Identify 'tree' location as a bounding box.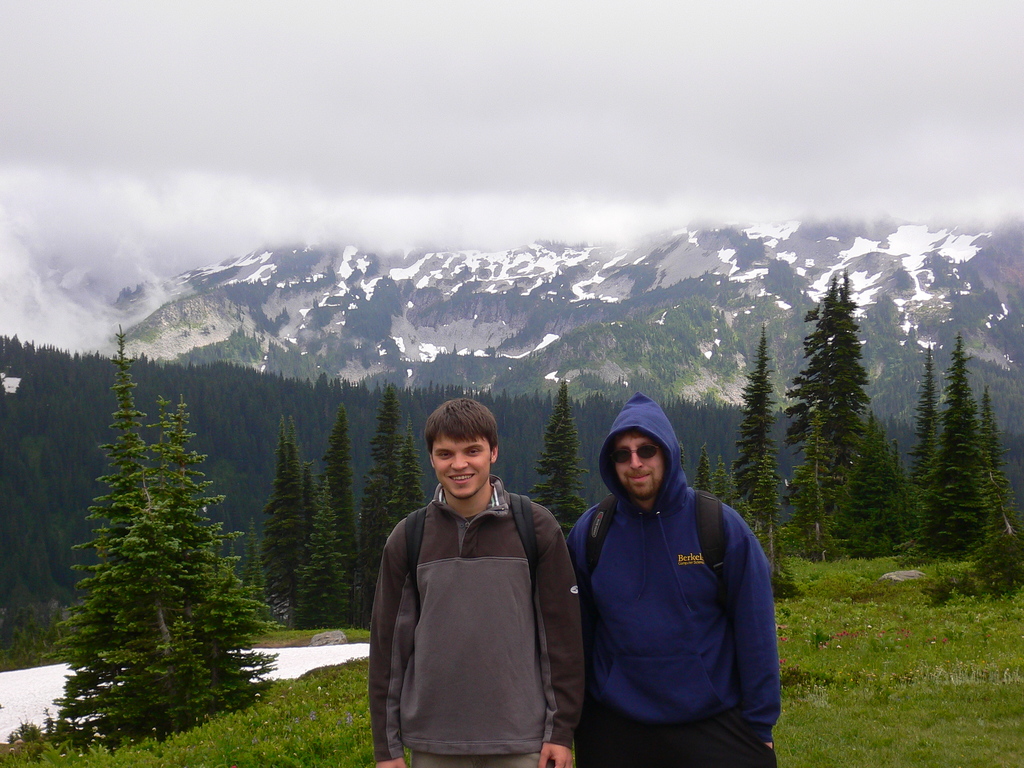
l=694, t=451, r=710, b=498.
